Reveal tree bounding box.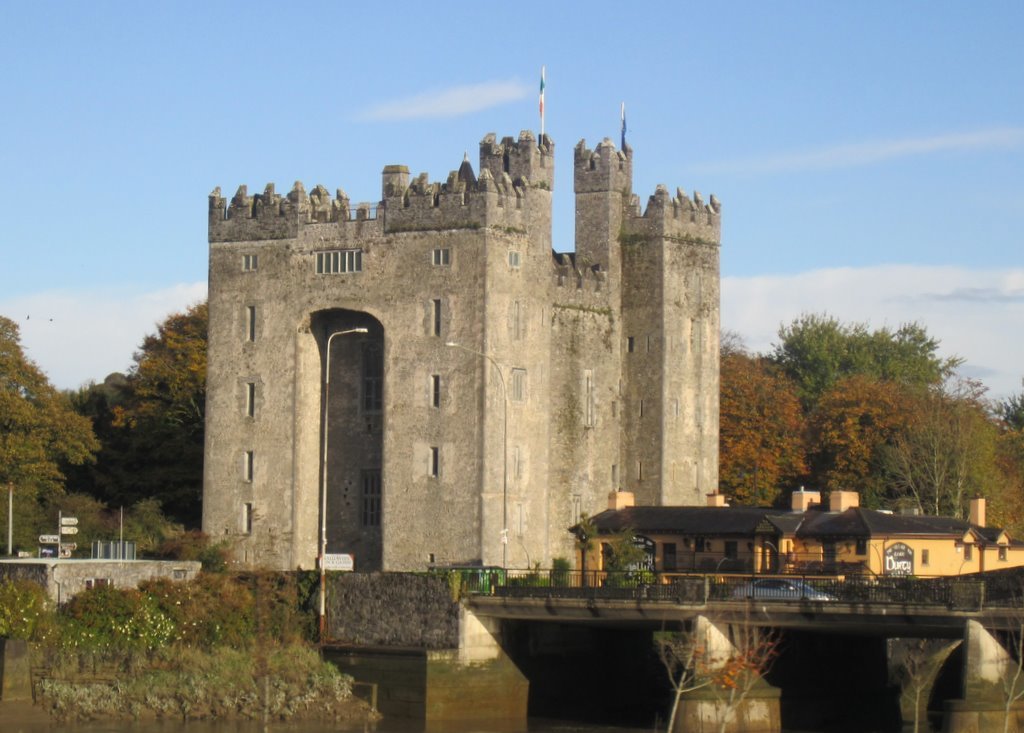
Revealed: (0, 312, 102, 549).
